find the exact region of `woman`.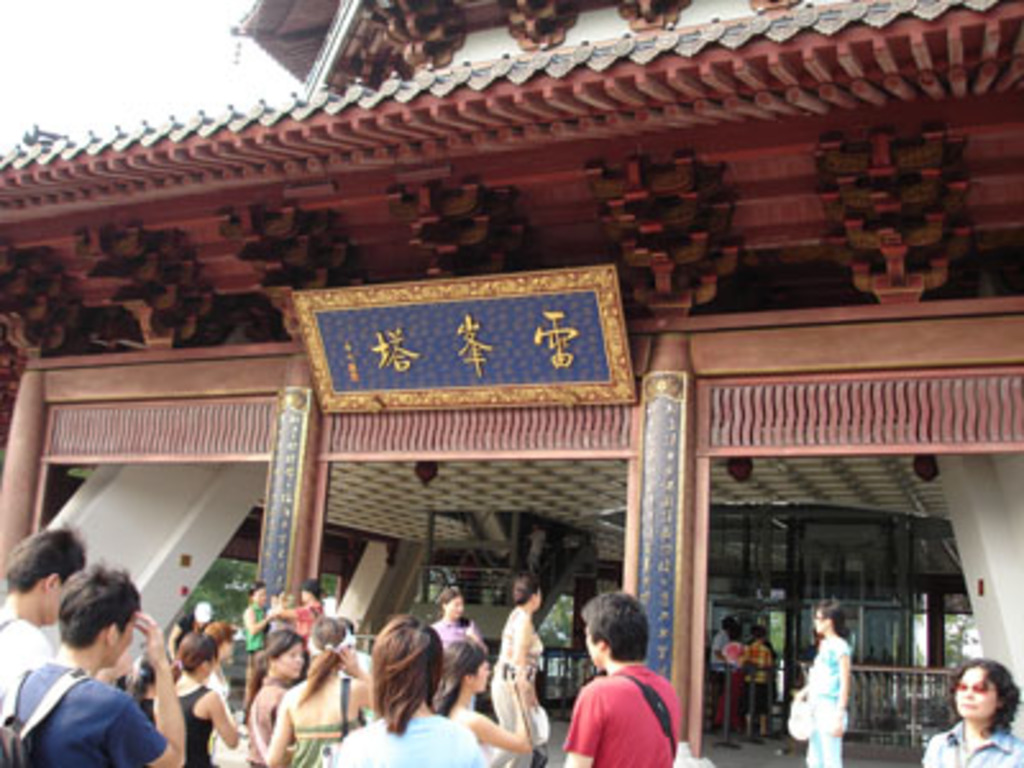
Exact region: 328/614/489/765.
